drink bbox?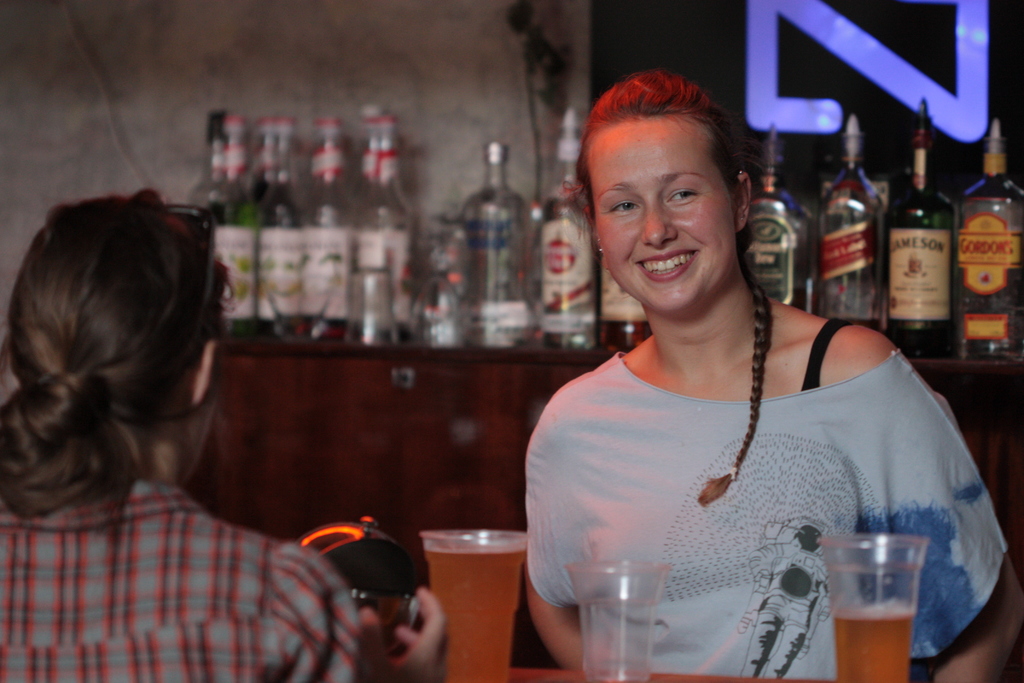
896:111:959:365
